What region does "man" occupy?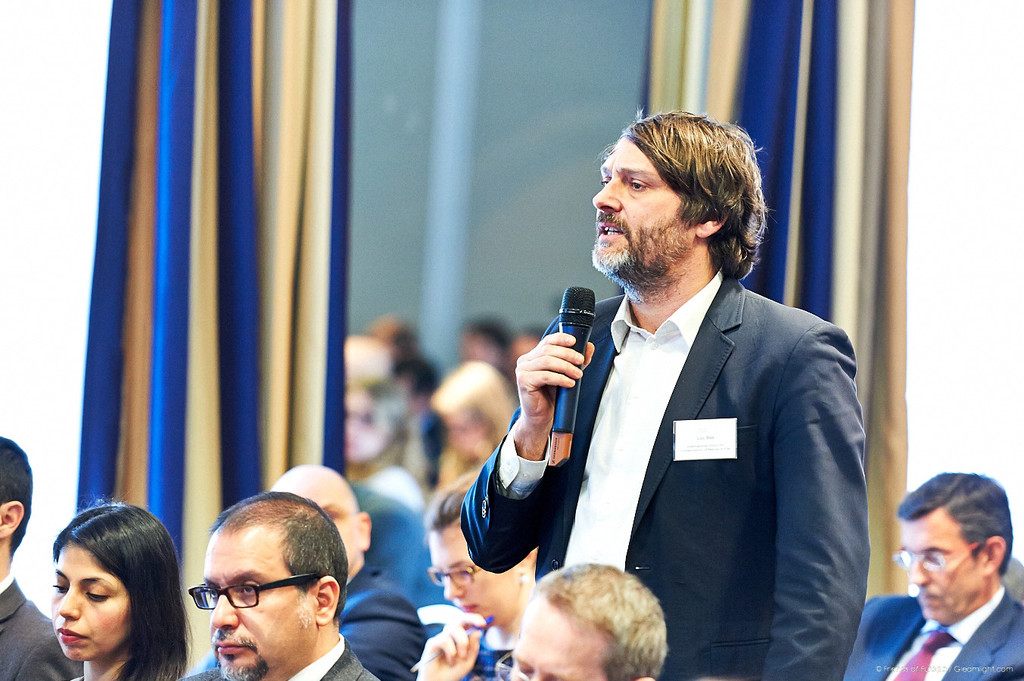
{"x1": 267, "y1": 455, "x2": 427, "y2": 680}.
